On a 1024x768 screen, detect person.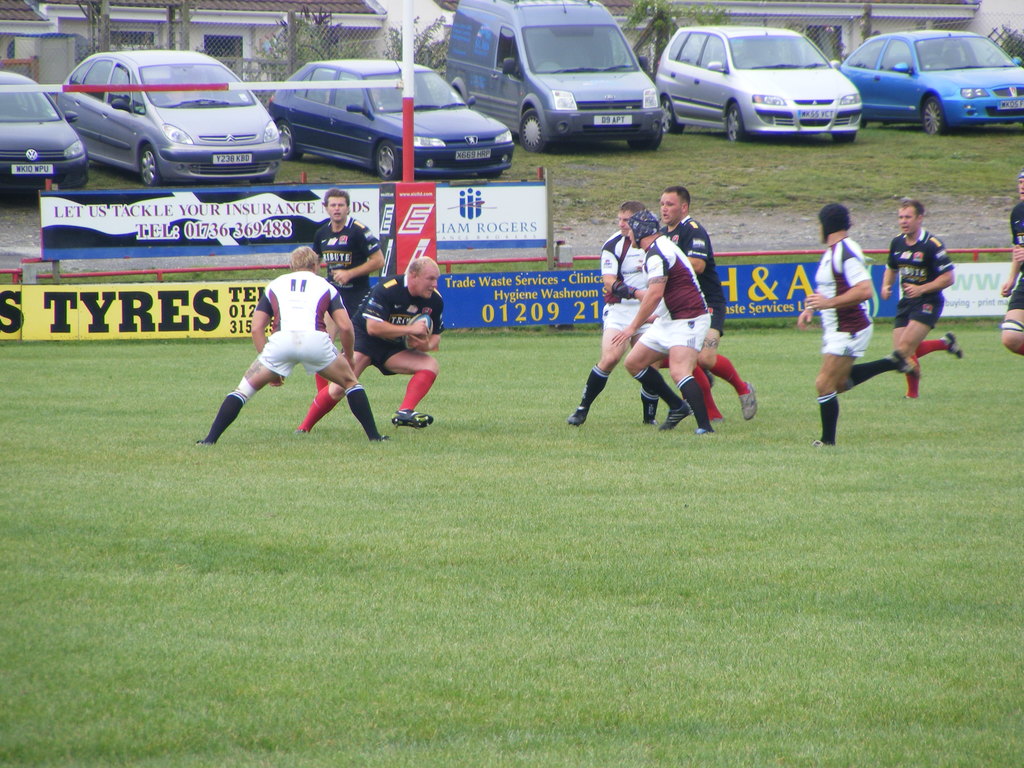
rect(193, 249, 388, 444).
